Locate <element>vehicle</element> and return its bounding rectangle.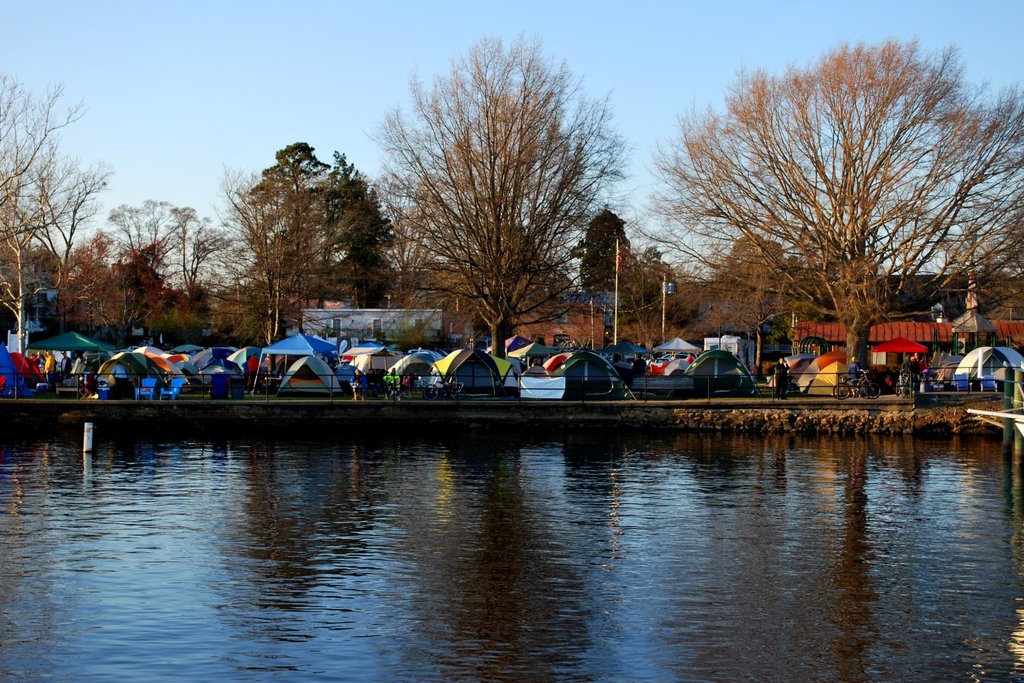
(x1=831, y1=369, x2=880, y2=400).
